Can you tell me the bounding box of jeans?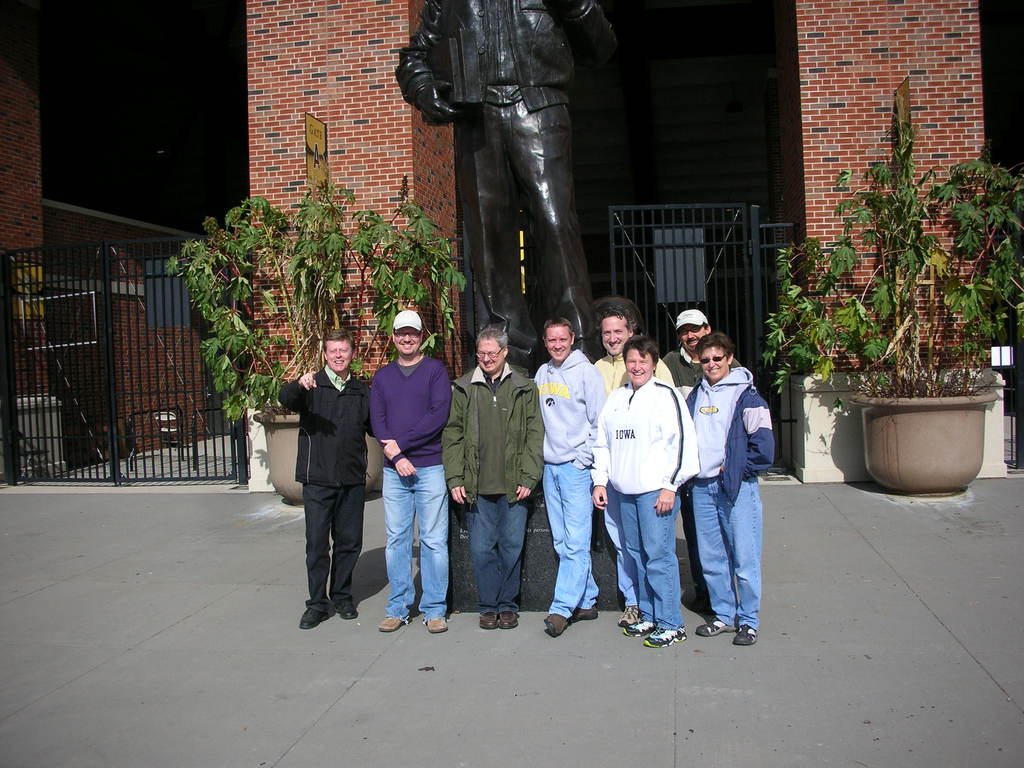
608, 491, 687, 628.
